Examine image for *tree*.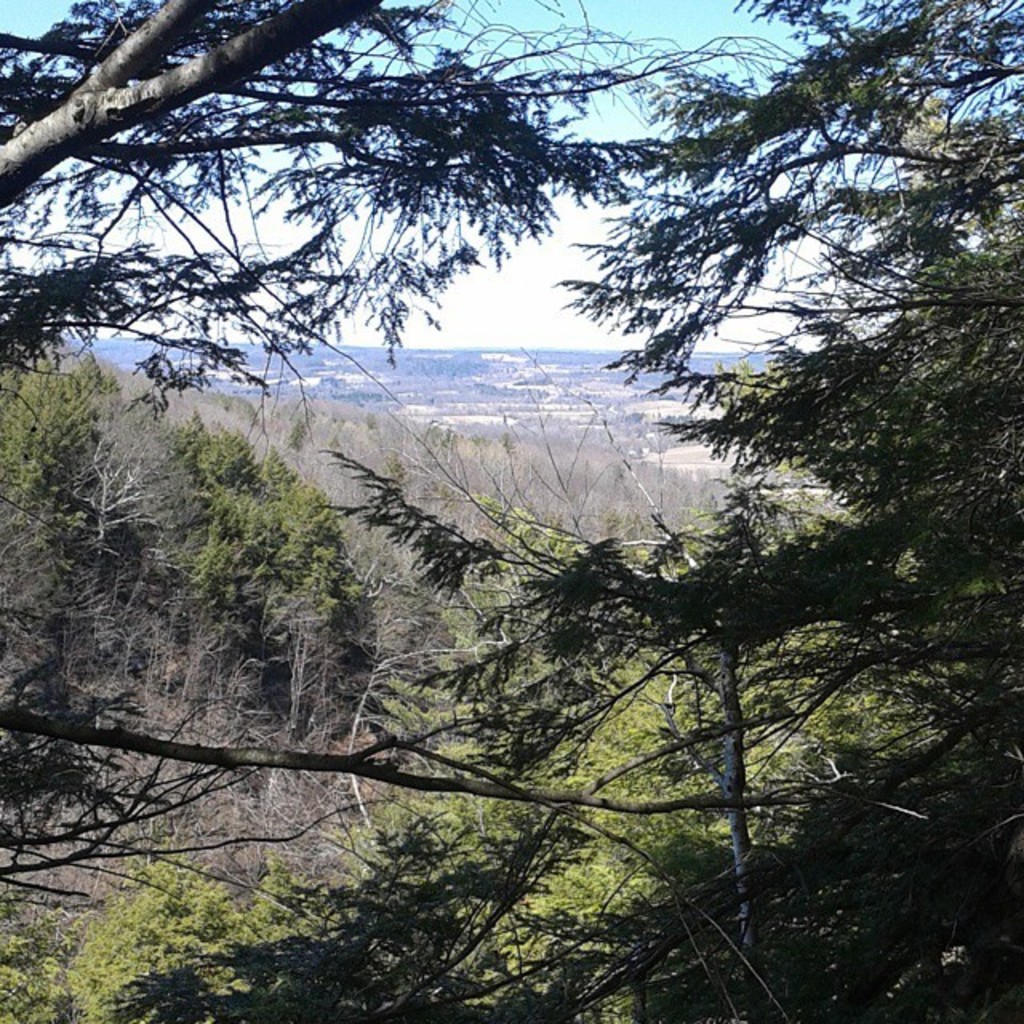
Examination result: rect(0, 2, 685, 395).
